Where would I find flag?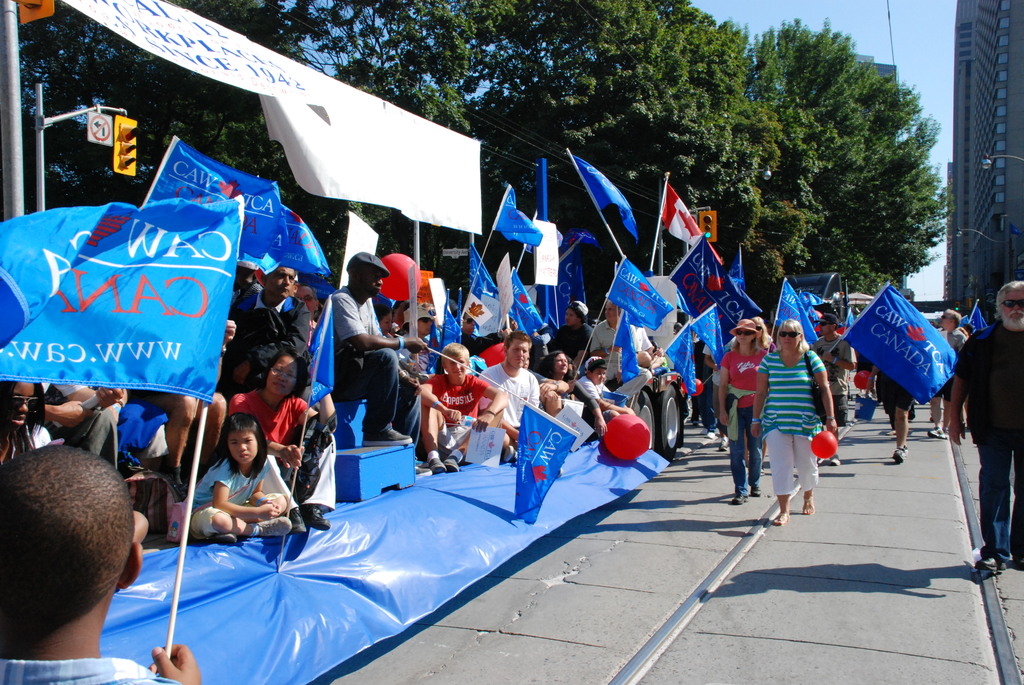
At bbox(722, 243, 747, 307).
